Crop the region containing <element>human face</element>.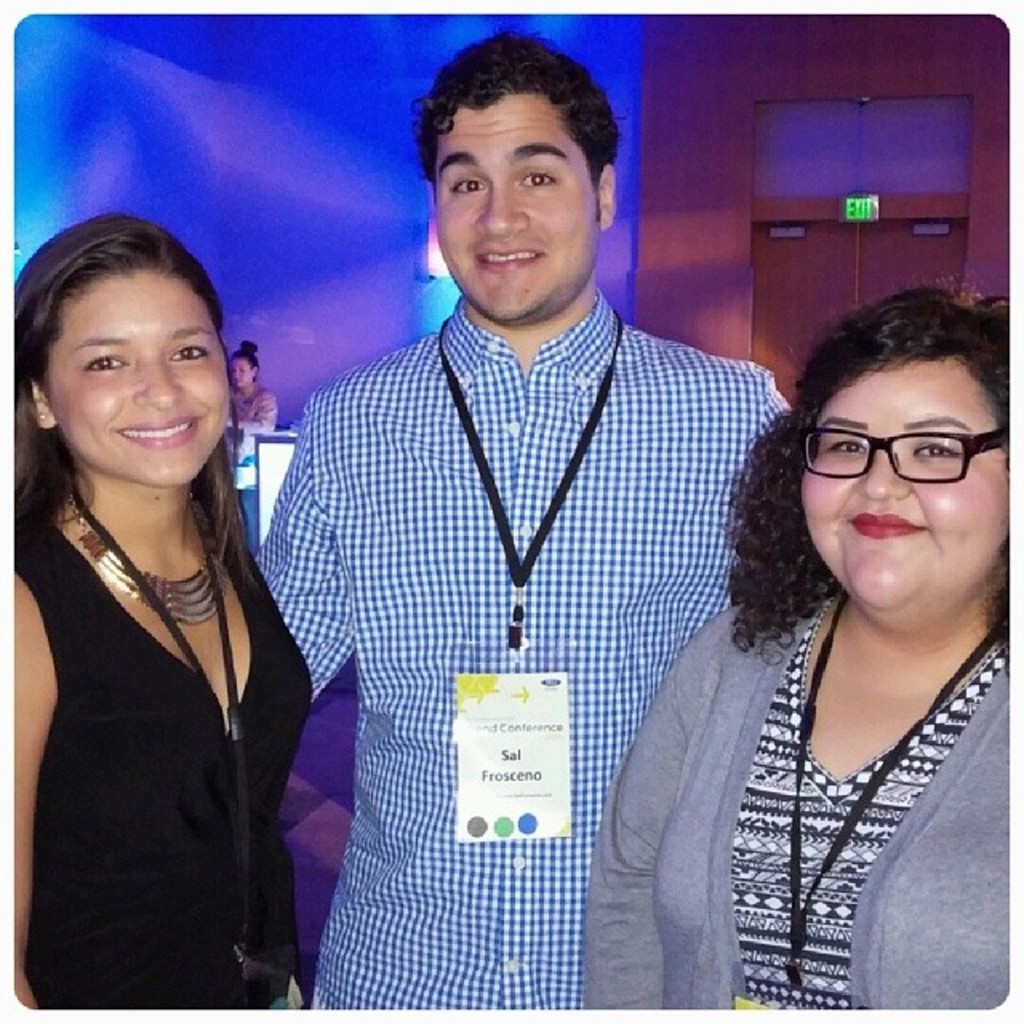
Crop region: 432,86,595,326.
